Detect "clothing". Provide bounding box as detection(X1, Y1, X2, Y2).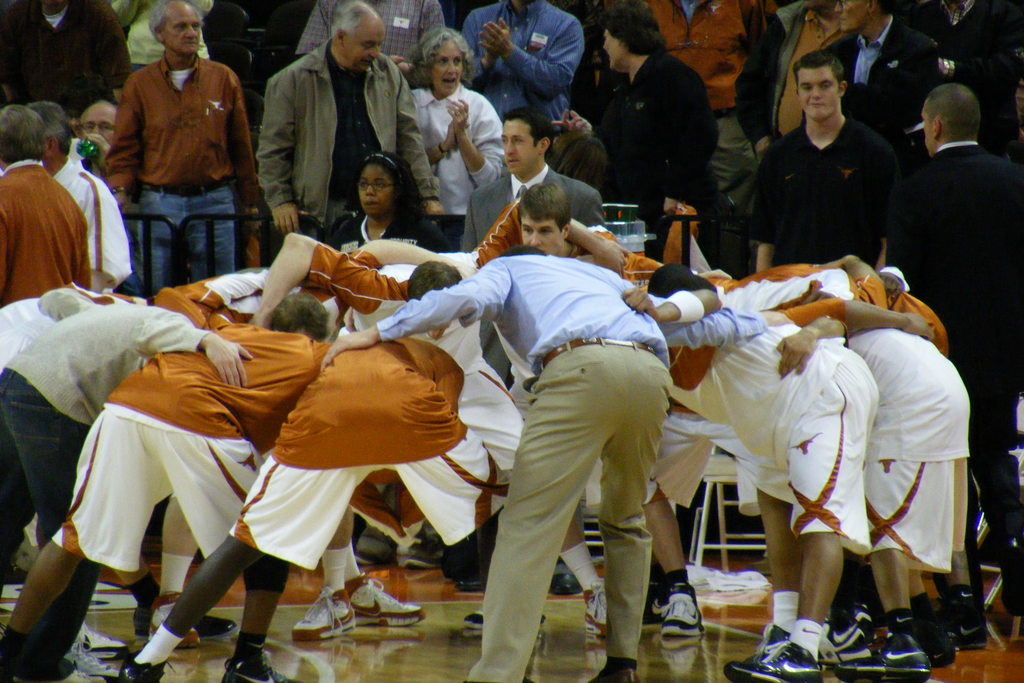
detection(644, 0, 783, 229).
